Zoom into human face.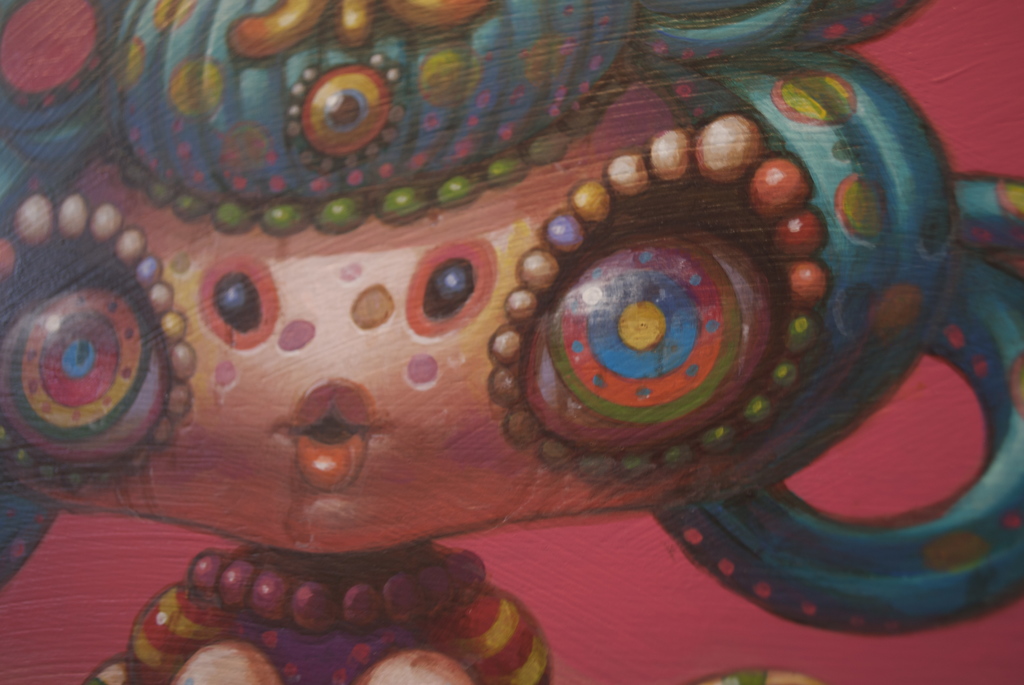
Zoom target: BBox(25, 74, 675, 554).
